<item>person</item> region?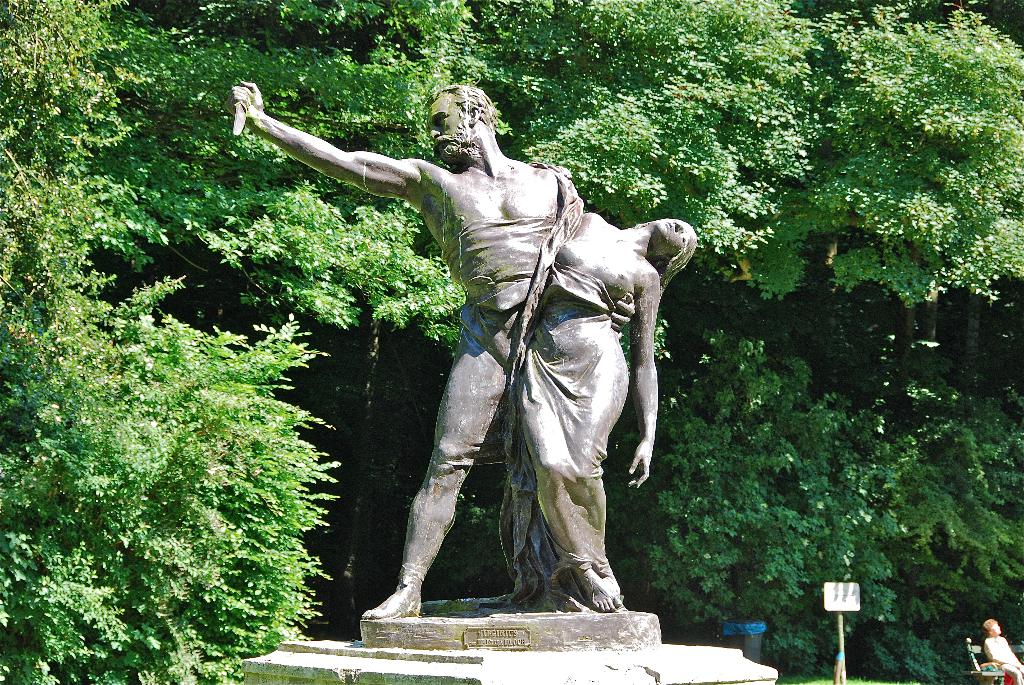
left=522, top=223, right=690, bottom=609
